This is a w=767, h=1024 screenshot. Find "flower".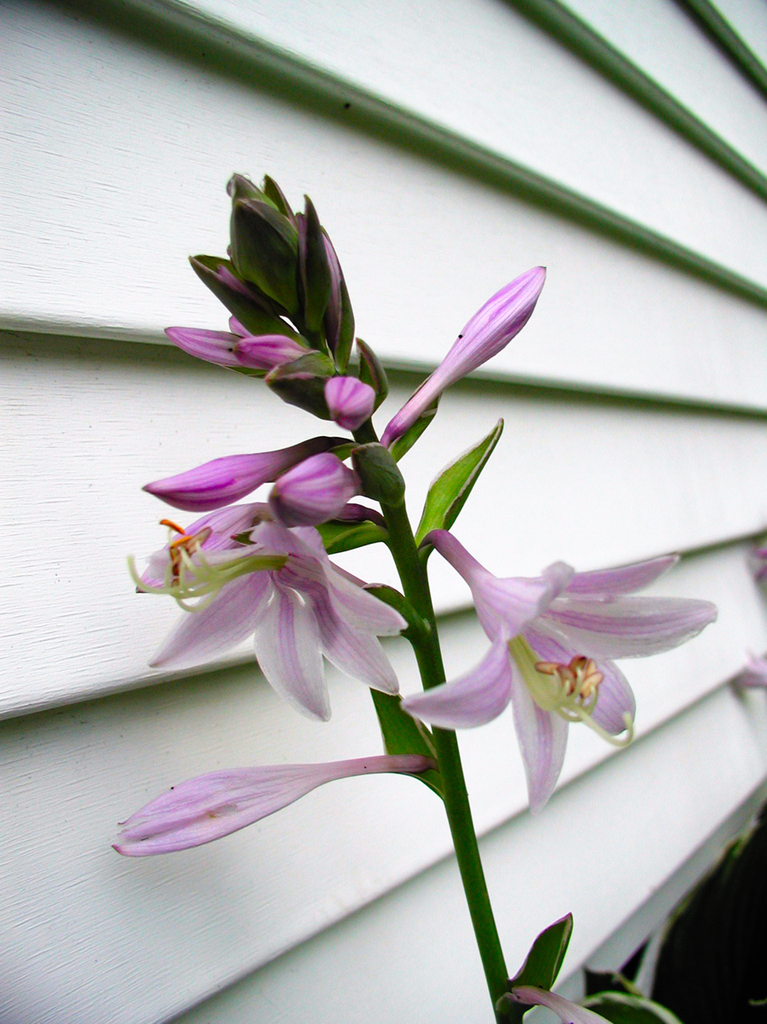
Bounding box: Rect(402, 550, 714, 817).
